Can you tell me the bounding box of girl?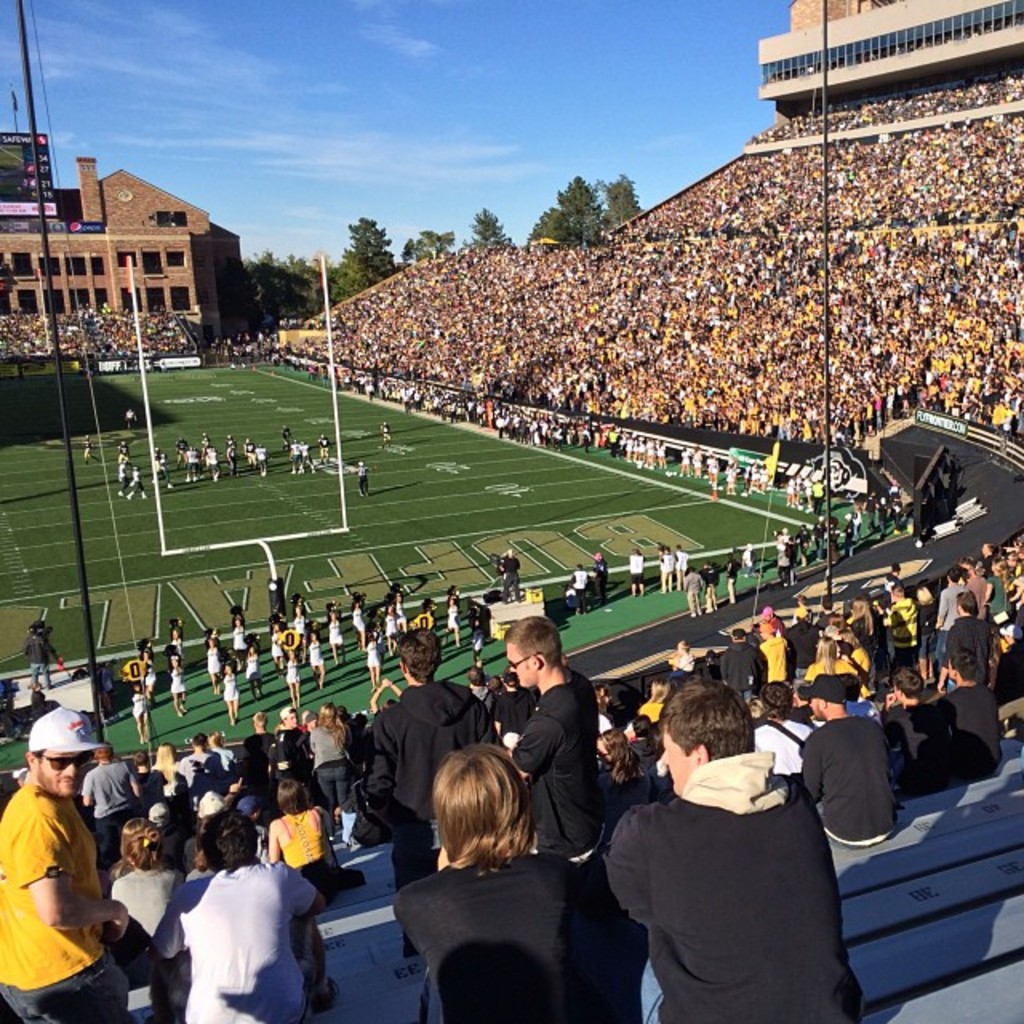
BBox(165, 659, 181, 710).
